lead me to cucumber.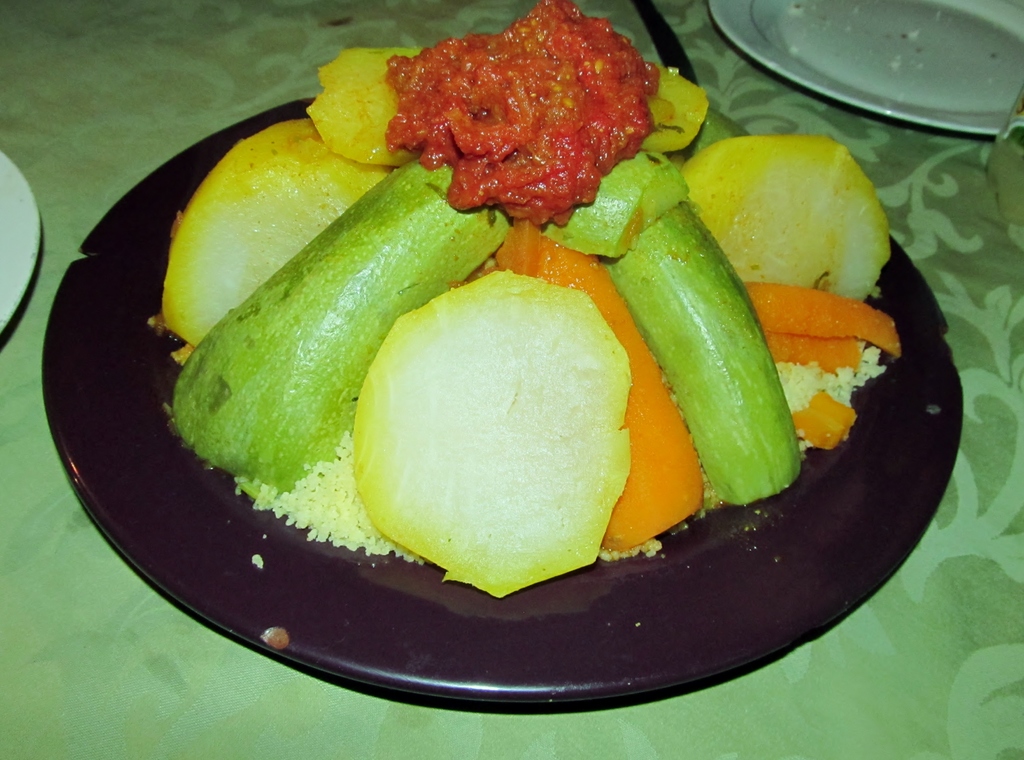
Lead to 630 190 807 500.
